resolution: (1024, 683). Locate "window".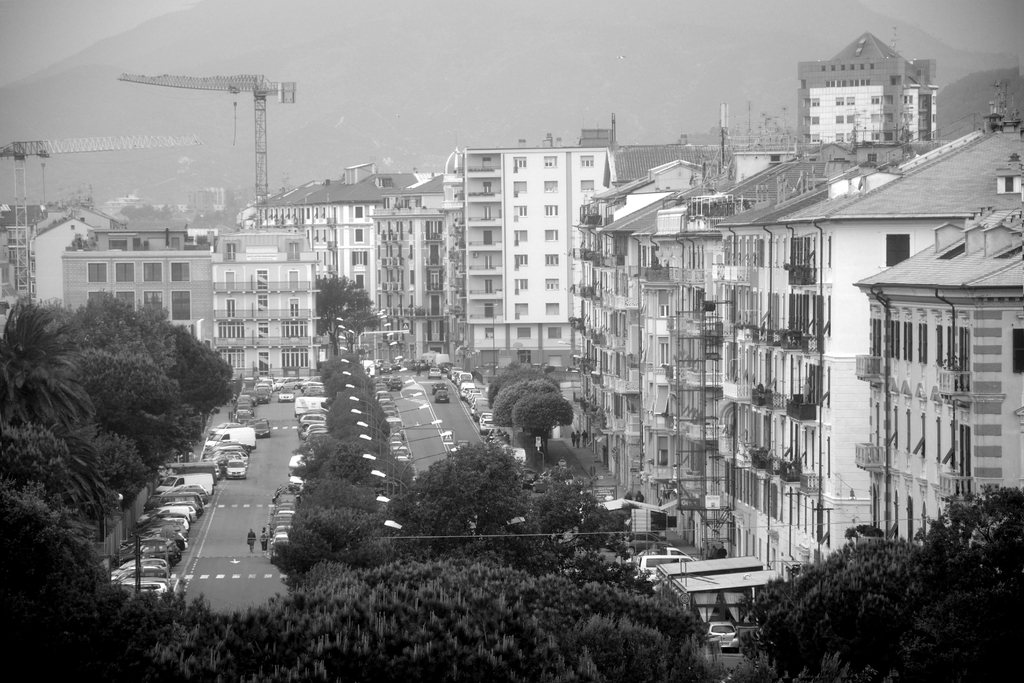
bbox=[898, 113, 911, 124].
